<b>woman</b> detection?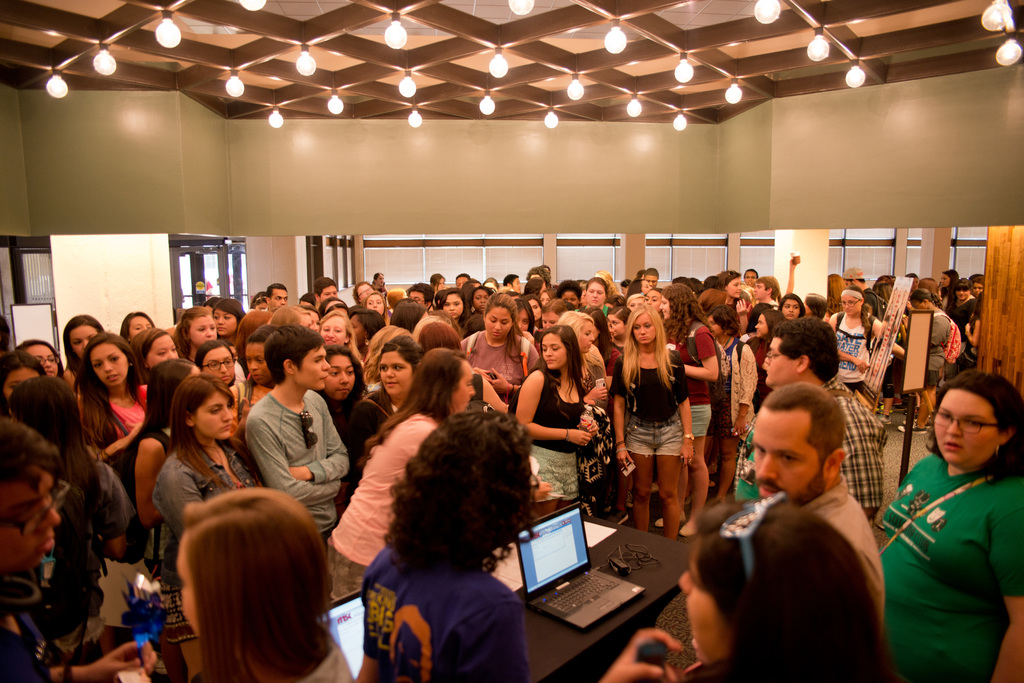
<box>271,301,308,326</box>
